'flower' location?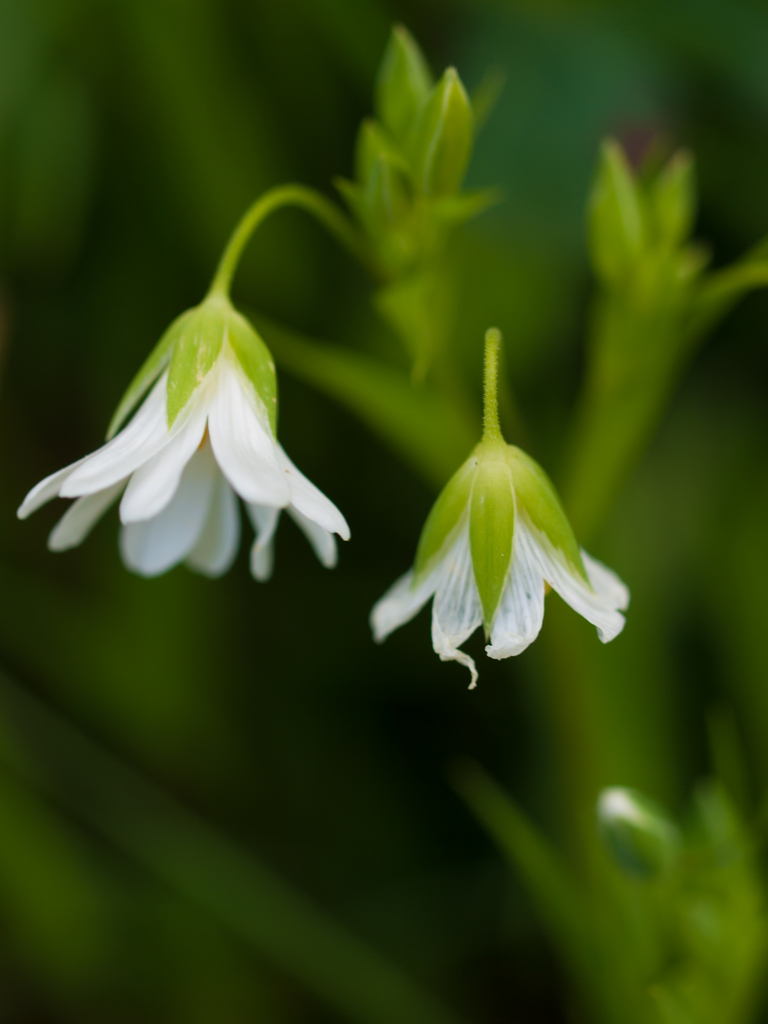
(x1=362, y1=371, x2=621, y2=671)
